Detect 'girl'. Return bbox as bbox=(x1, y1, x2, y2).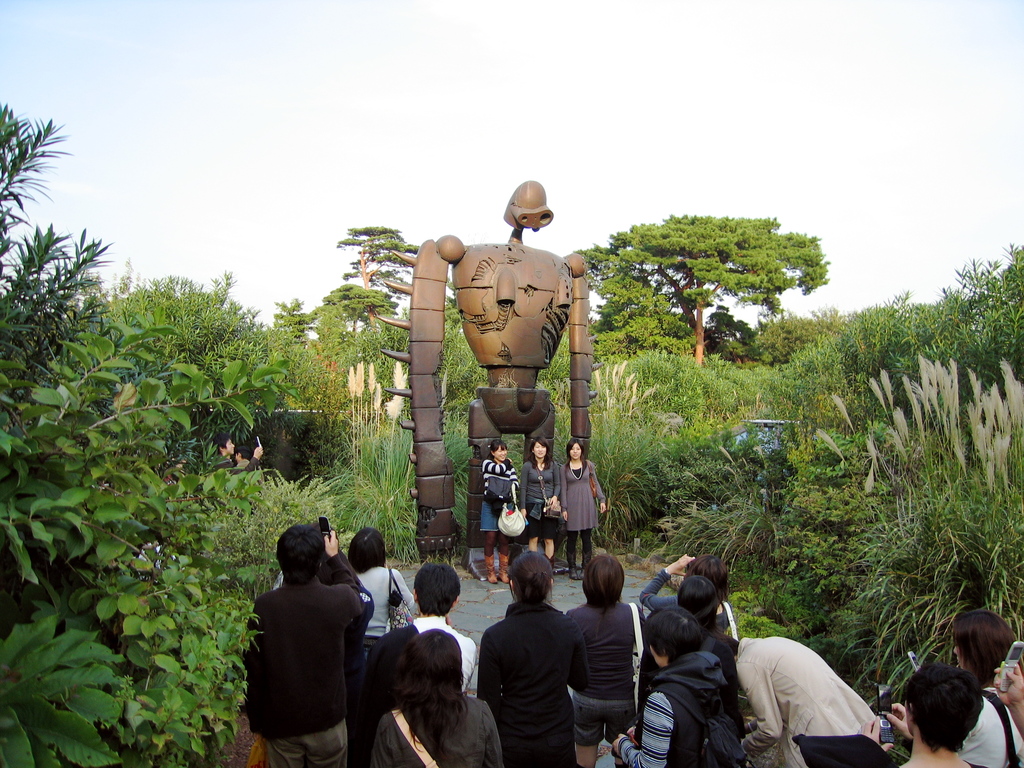
bbox=(478, 438, 518, 584).
